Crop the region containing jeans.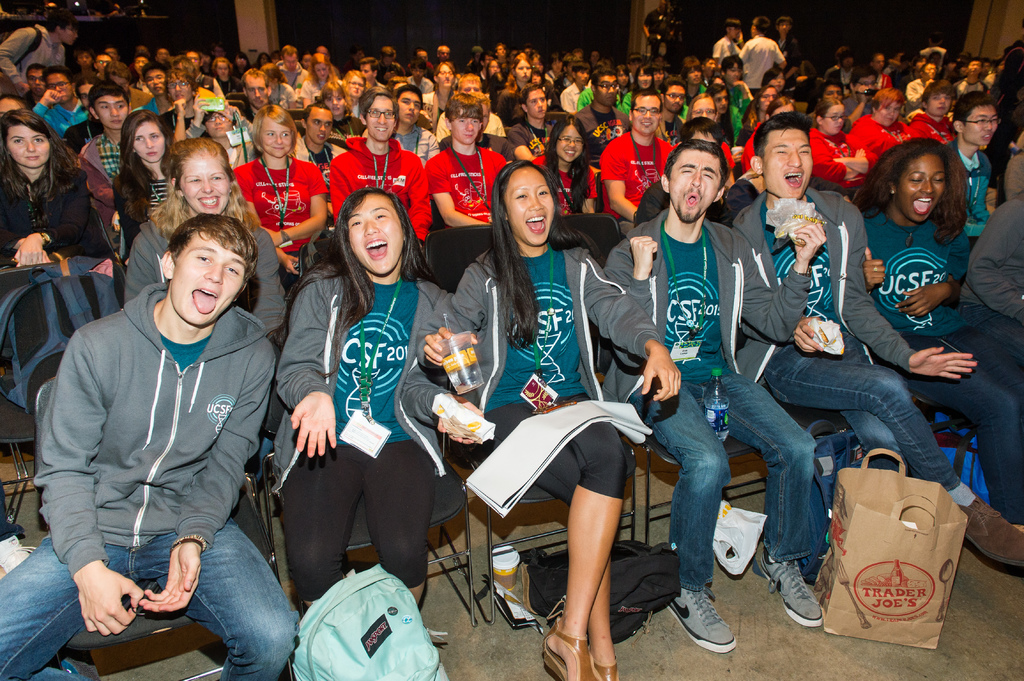
Crop region: <bbox>0, 516, 299, 680</bbox>.
